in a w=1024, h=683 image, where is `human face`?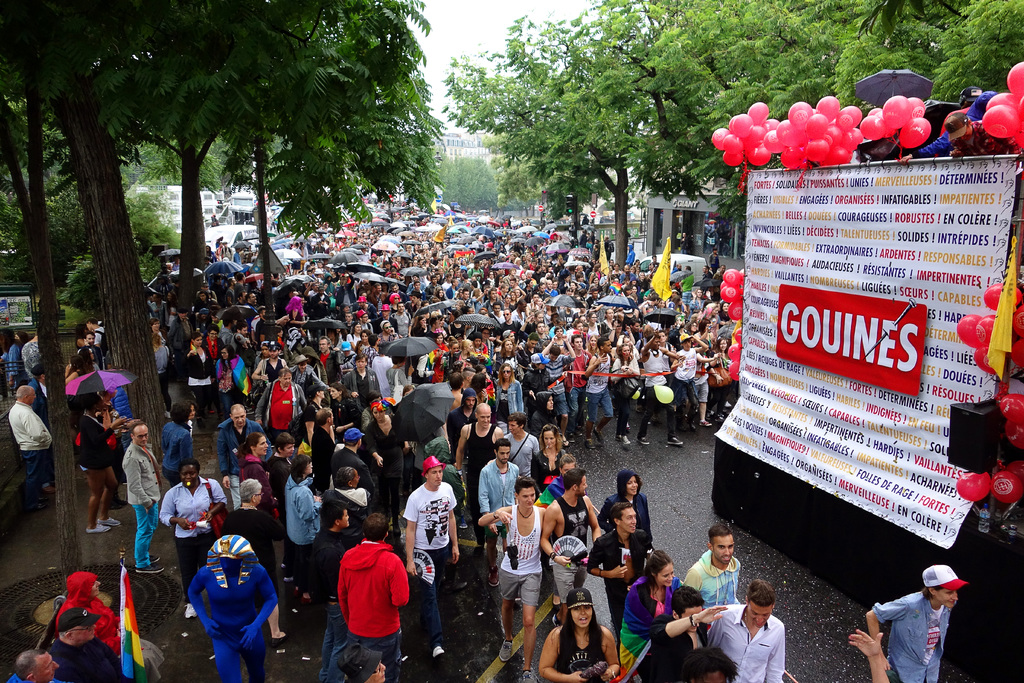
x1=476, y1=406, x2=493, y2=429.
